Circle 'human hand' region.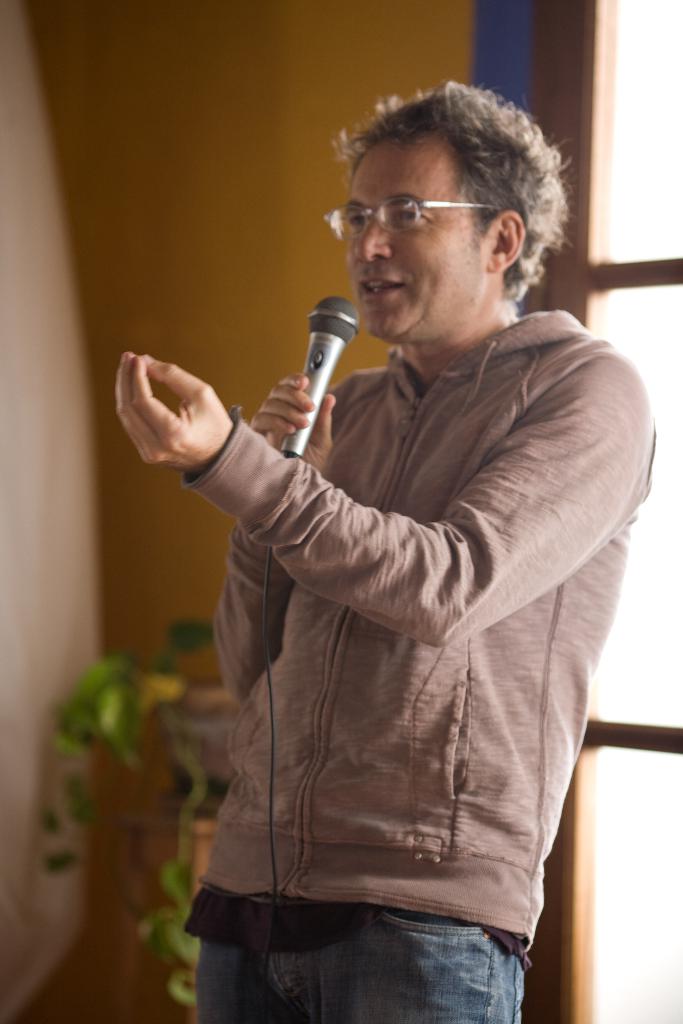
Region: [115,351,236,481].
